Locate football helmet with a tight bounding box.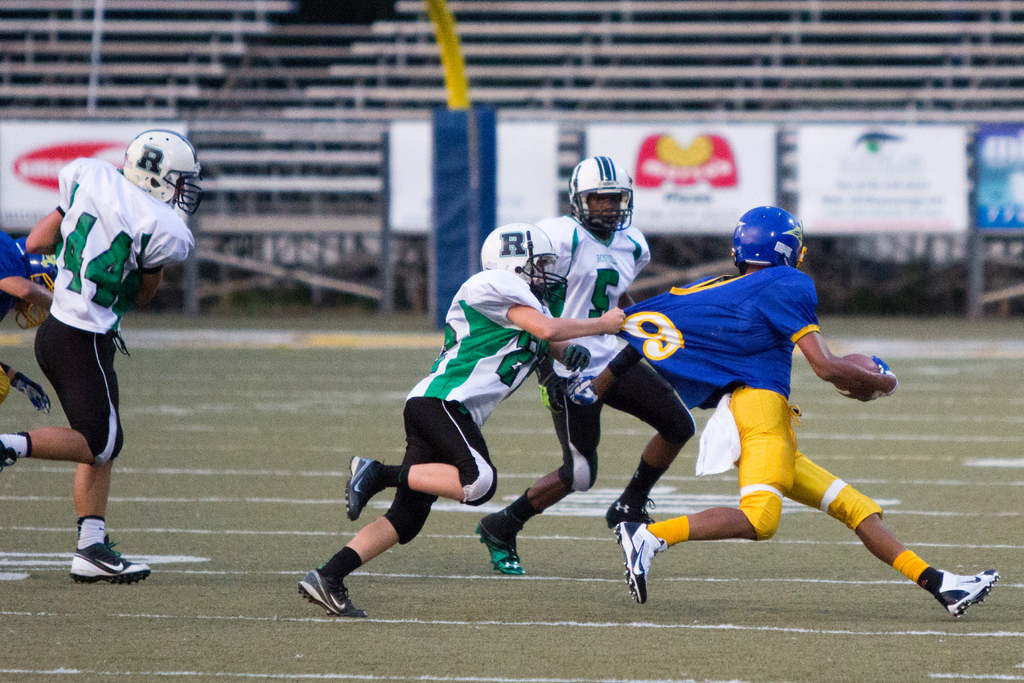
(19, 247, 61, 335).
